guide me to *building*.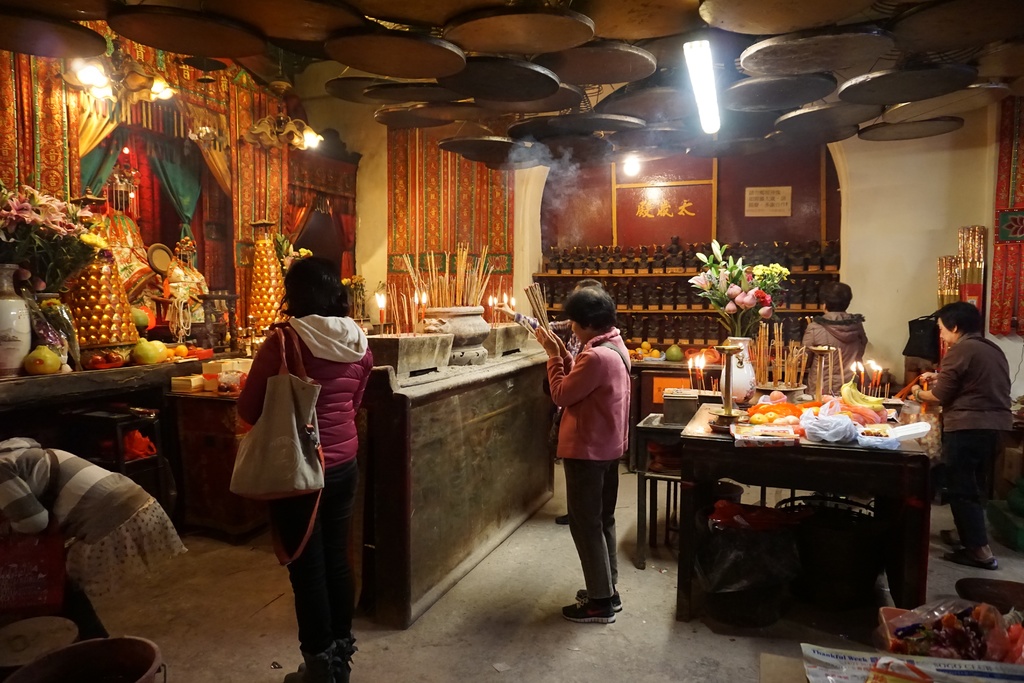
Guidance: bbox=[0, 0, 1021, 682].
